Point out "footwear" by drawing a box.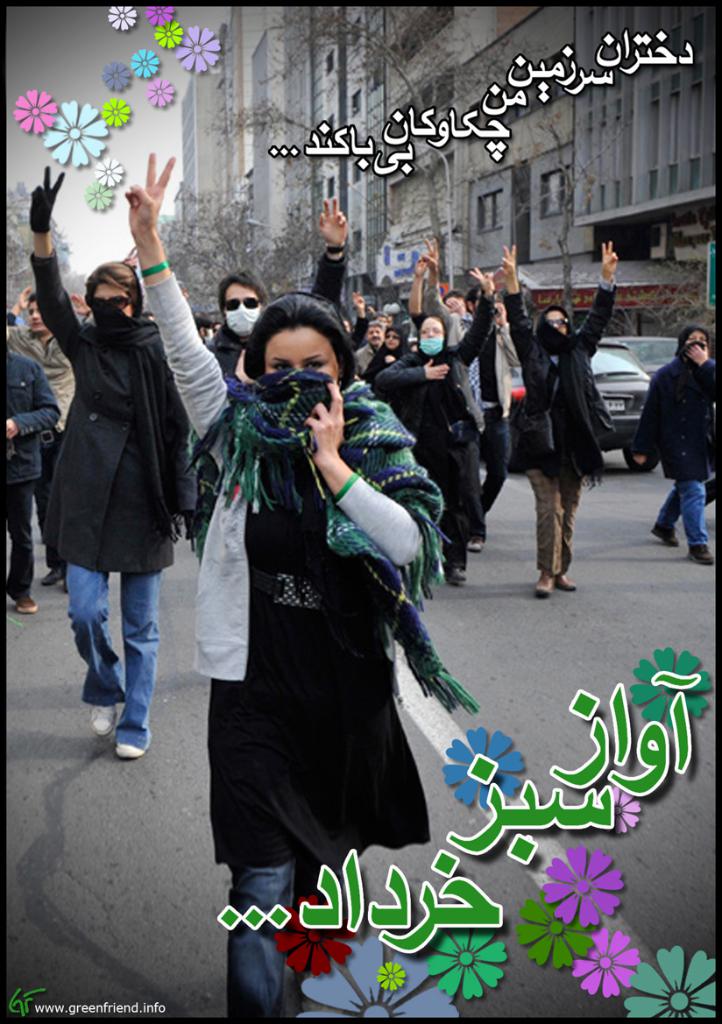
x1=447 y1=568 x2=464 y2=587.
